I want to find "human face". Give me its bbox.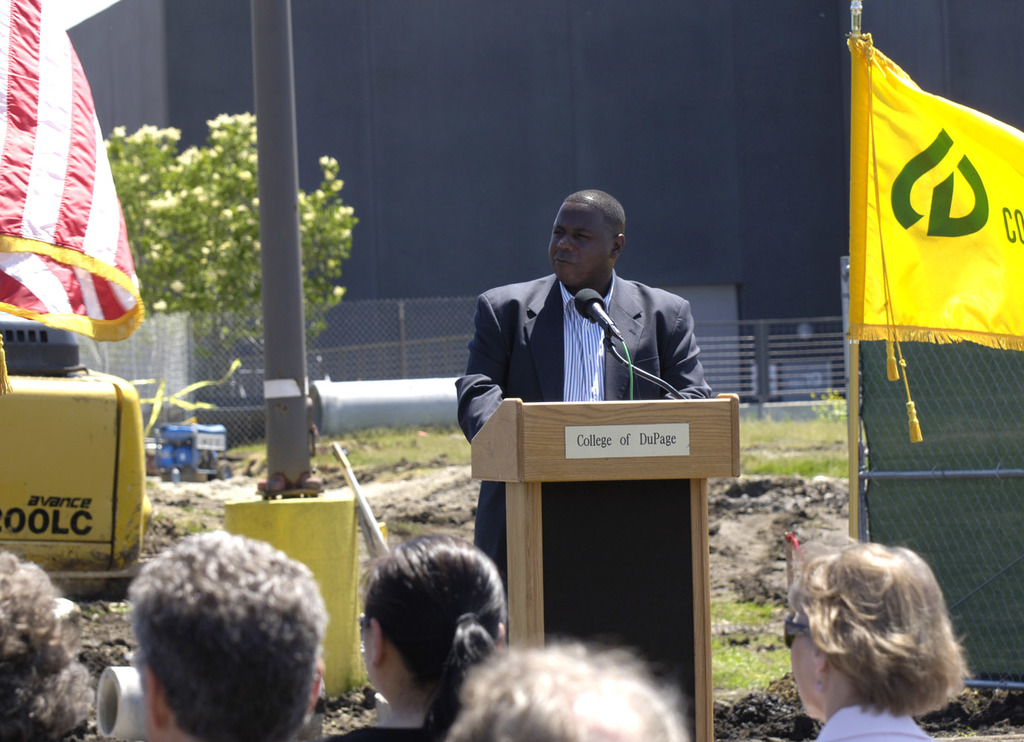
<region>548, 203, 608, 282</region>.
